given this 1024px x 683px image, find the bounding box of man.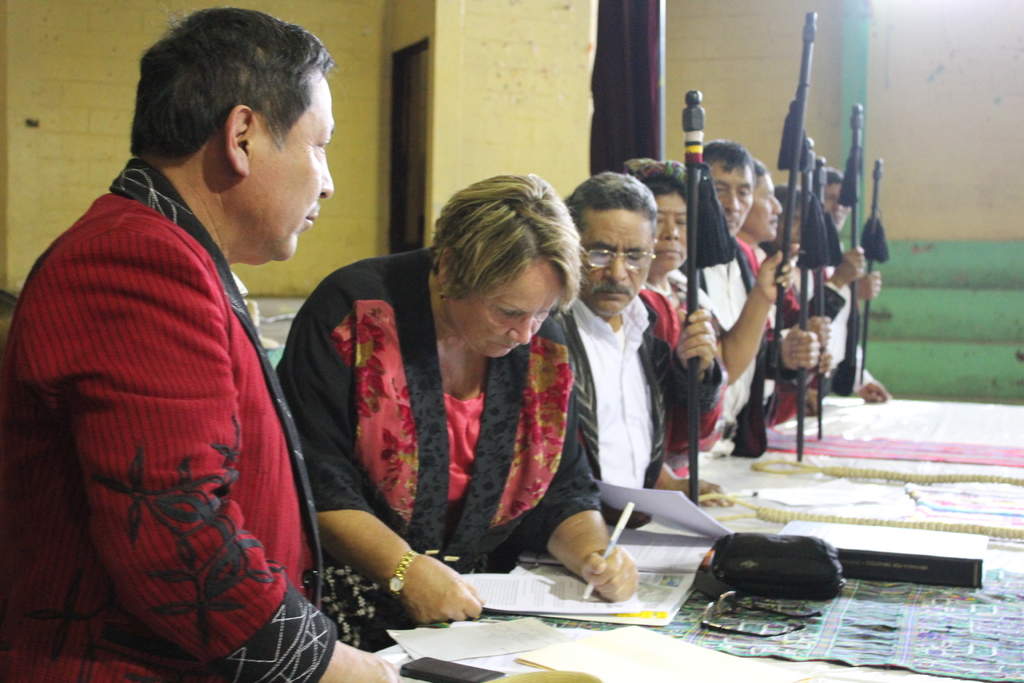
bbox(727, 158, 819, 422).
